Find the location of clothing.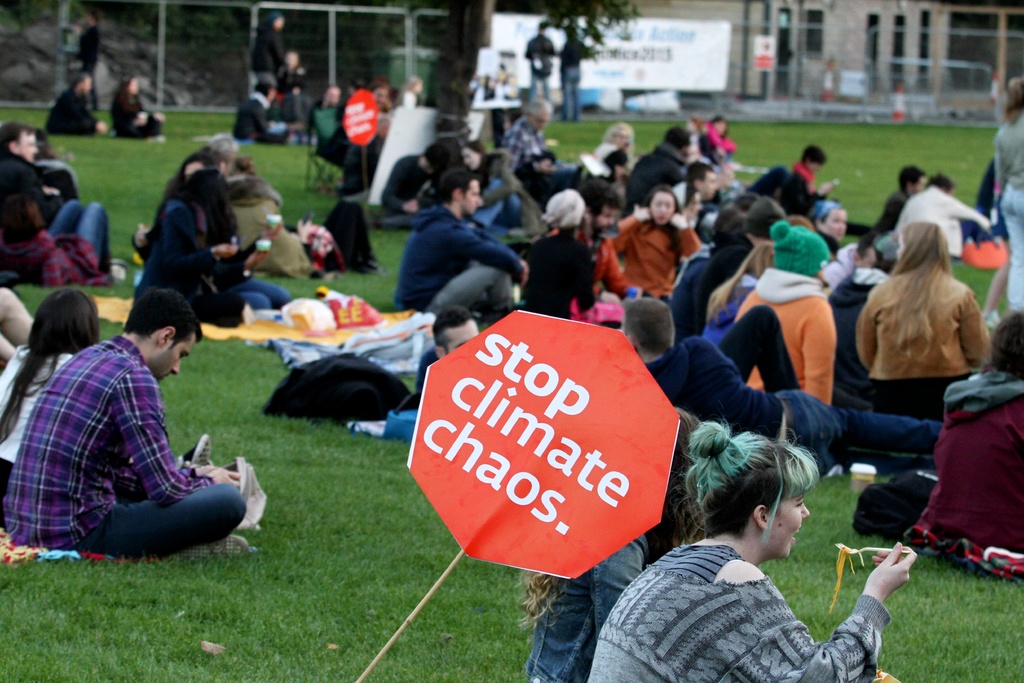
Location: <box>990,104,1023,314</box>.
